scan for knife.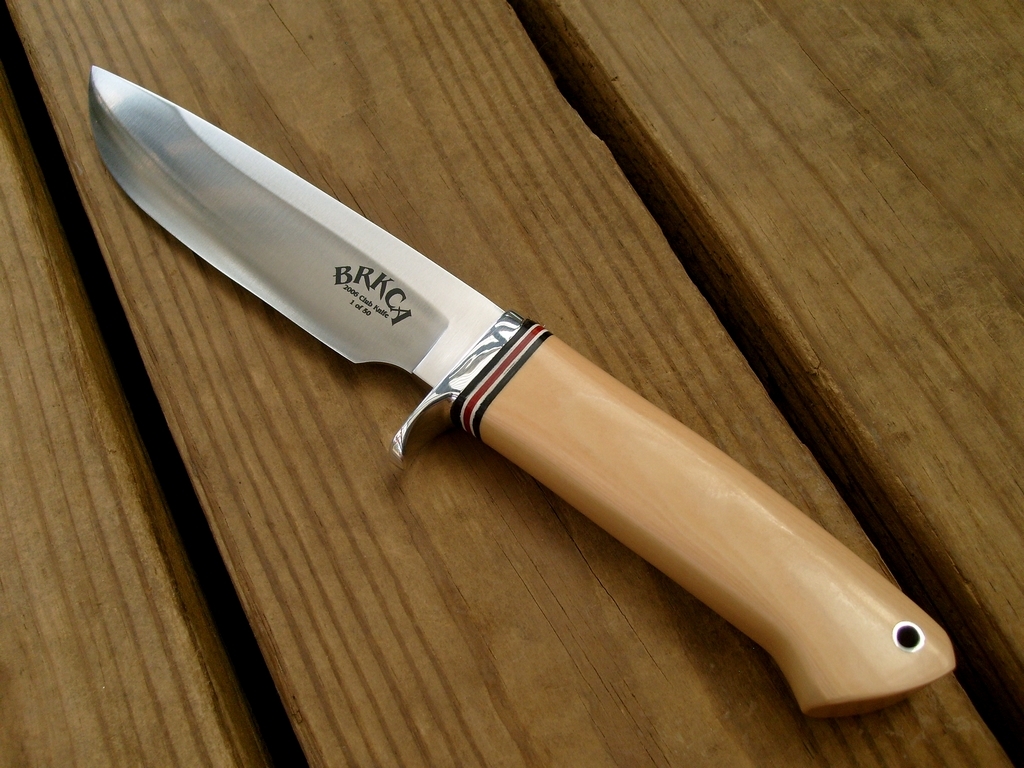
Scan result: locate(89, 59, 957, 723).
